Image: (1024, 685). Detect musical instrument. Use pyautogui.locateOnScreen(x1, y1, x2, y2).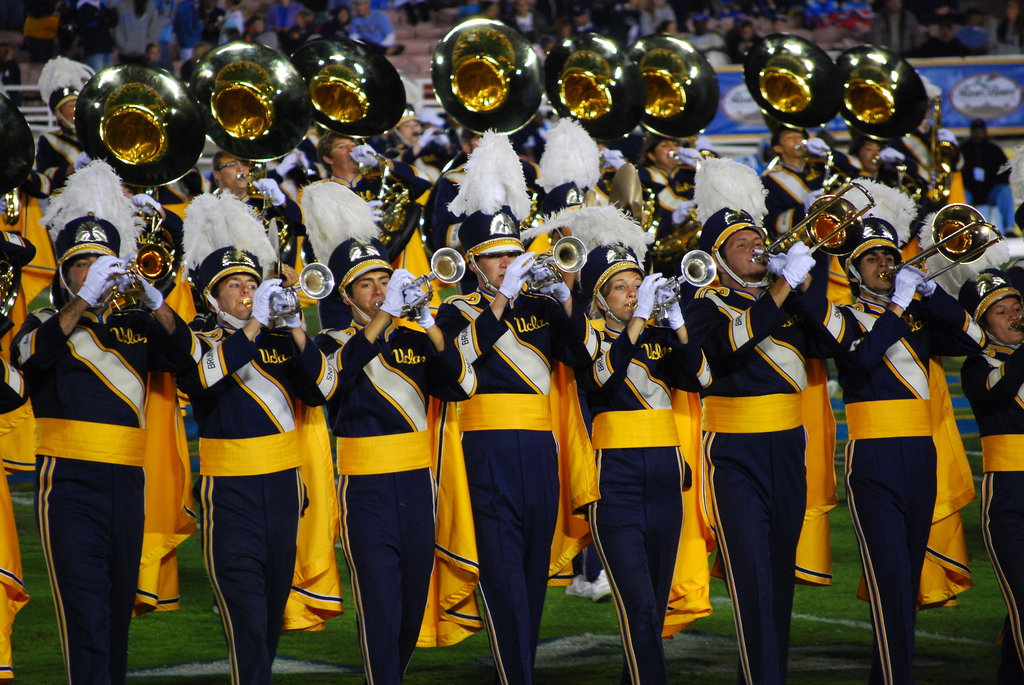
pyautogui.locateOnScreen(627, 246, 723, 335).
